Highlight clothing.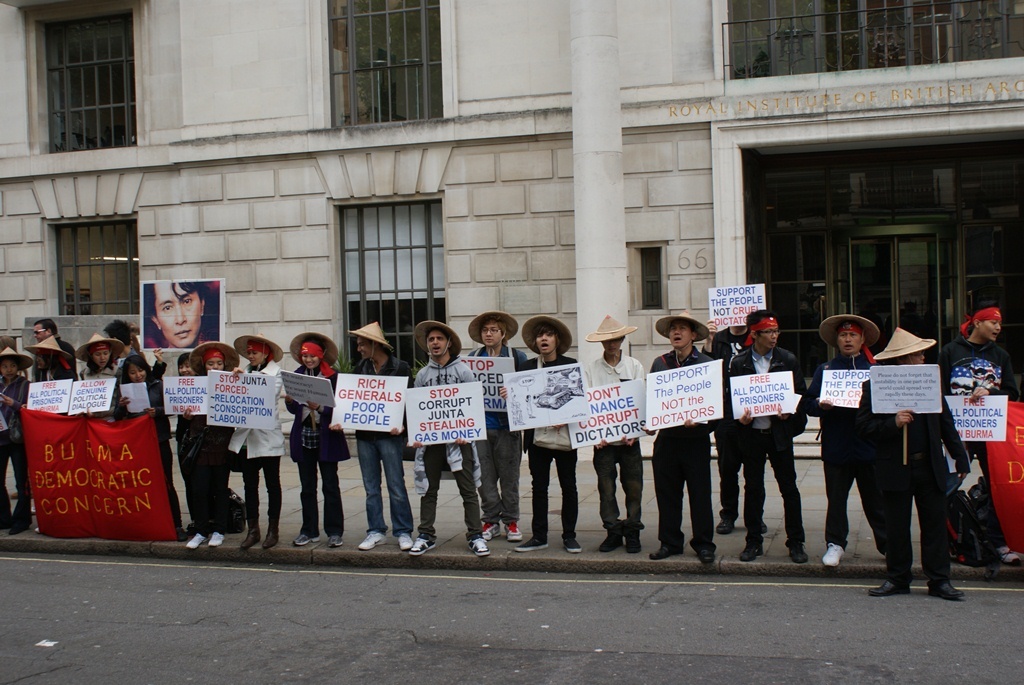
Highlighted region: 520,353,580,534.
